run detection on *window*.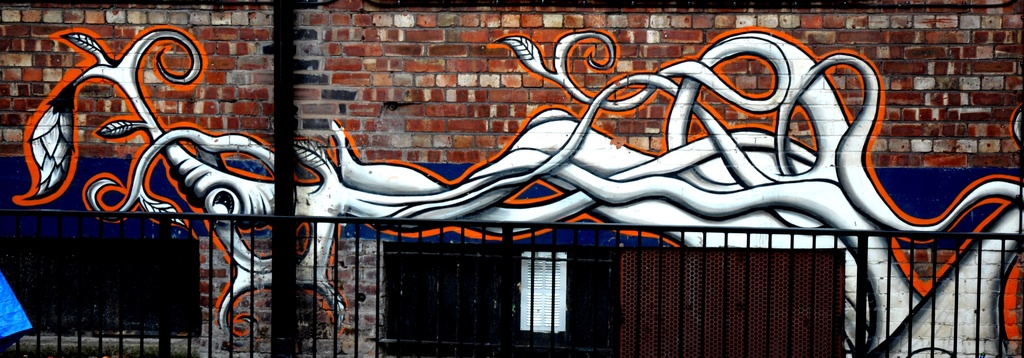
Result: crop(521, 246, 568, 328).
